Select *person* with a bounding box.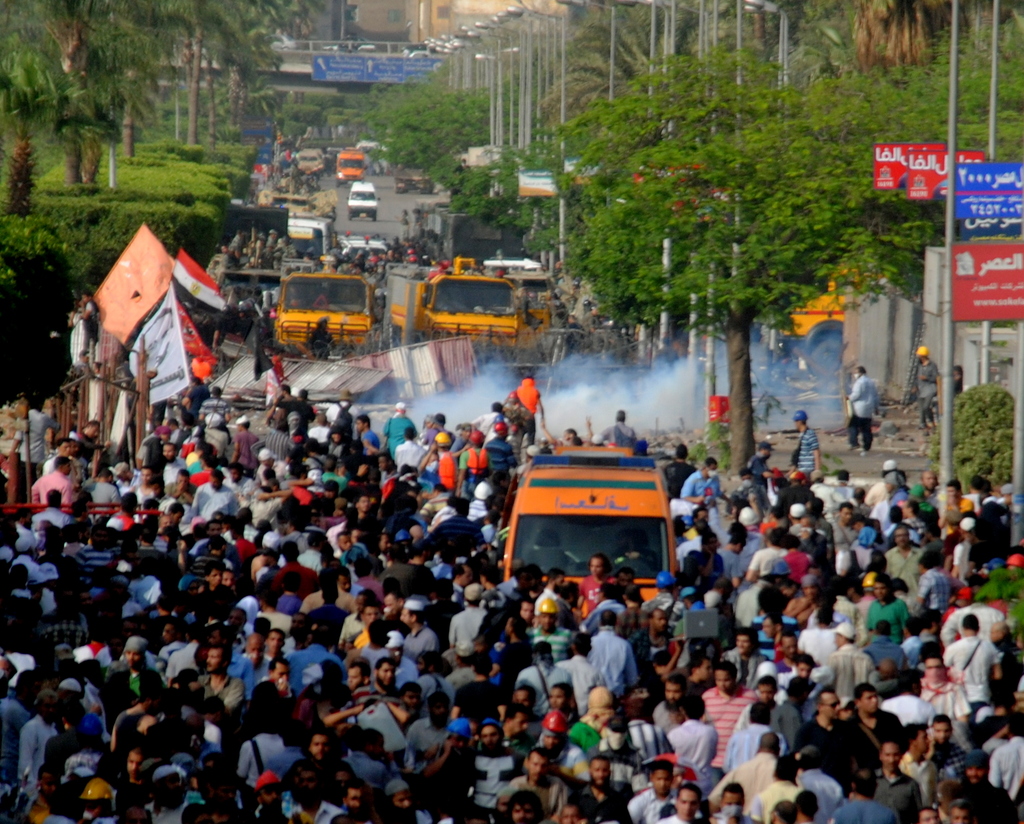
(484, 424, 515, 470).
